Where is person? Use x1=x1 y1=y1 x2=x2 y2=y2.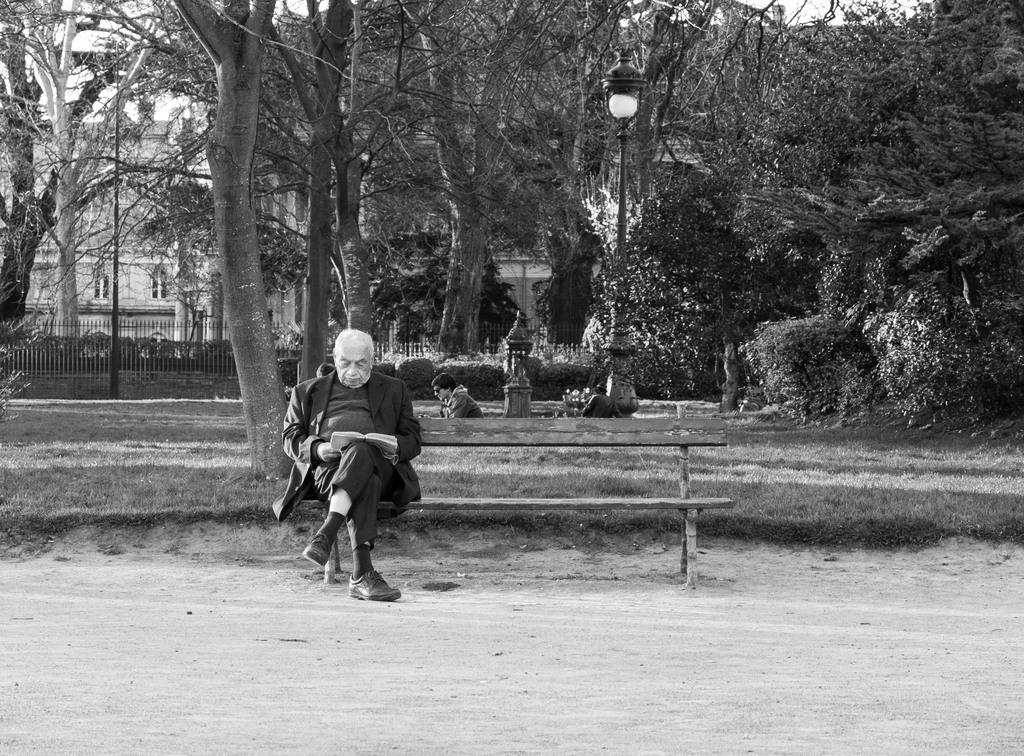
x1=419 y1=371 x2=484 y2=423.
